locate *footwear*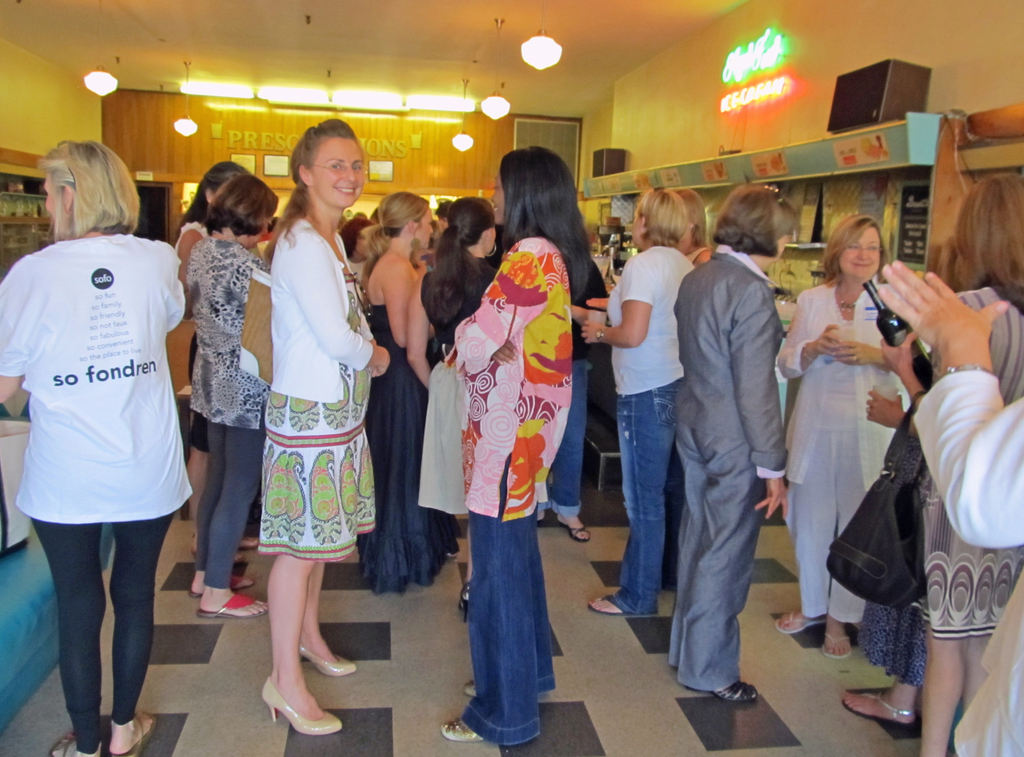
(left=691, top=676, right=760, bottom=705)
